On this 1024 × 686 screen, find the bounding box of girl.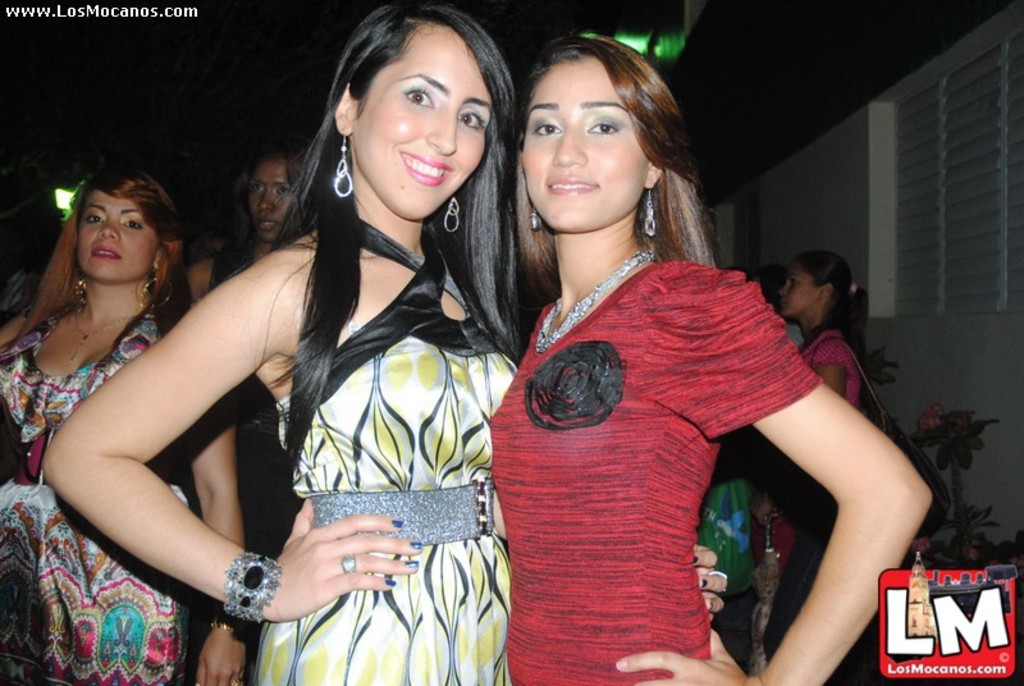
Bounding box: bbox(44, 4, 536, 685).
